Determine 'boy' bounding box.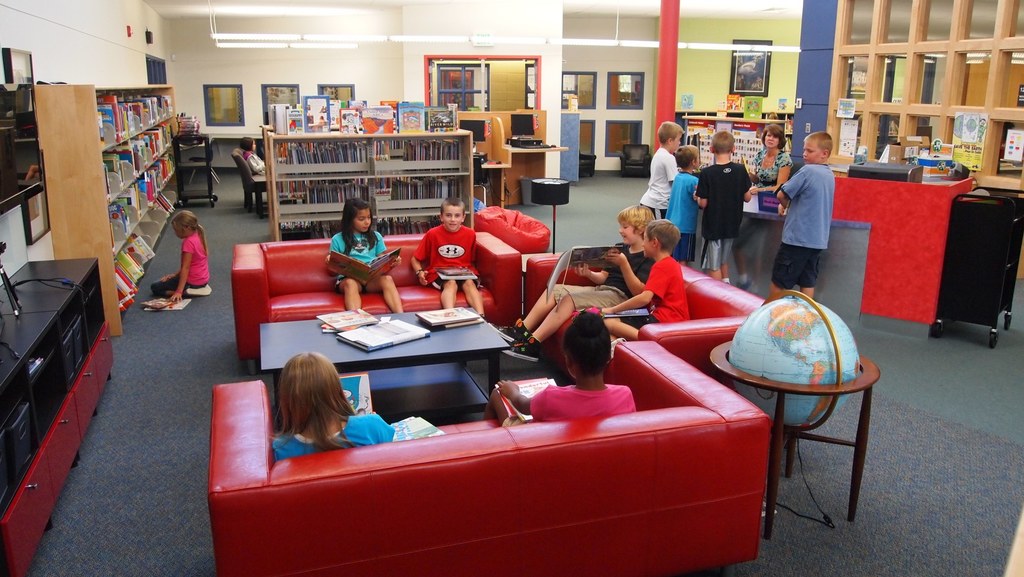
Determined: box=[499, 203, 656, 355].
